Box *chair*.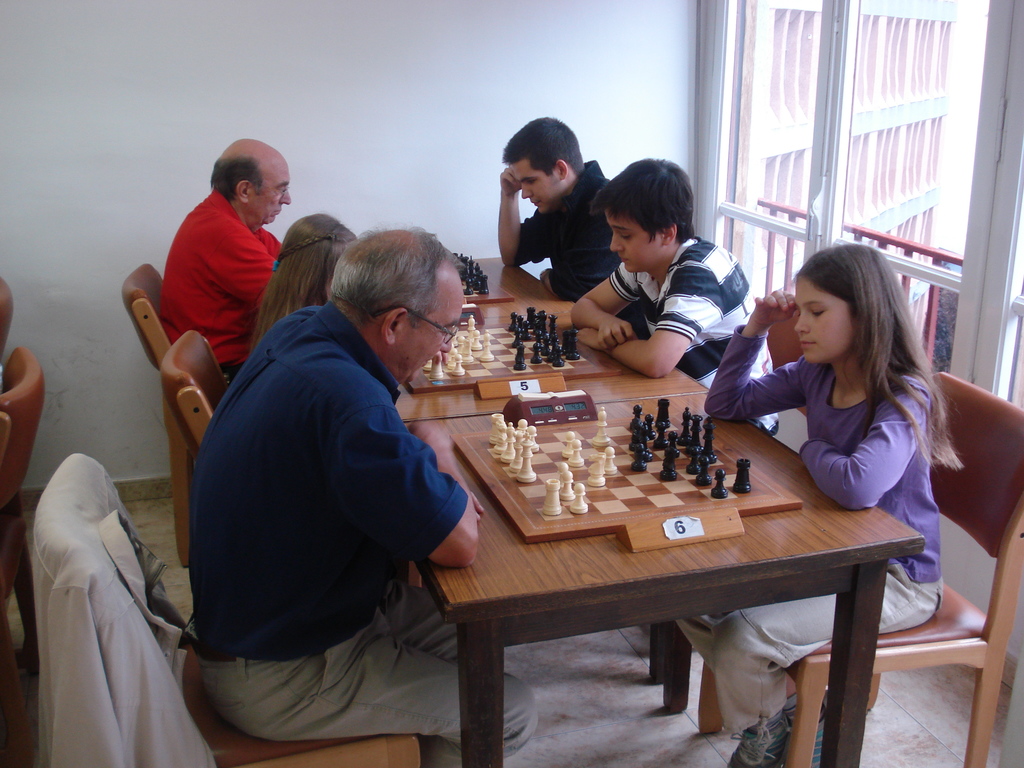
bbox(120, 262, 193, 572).
